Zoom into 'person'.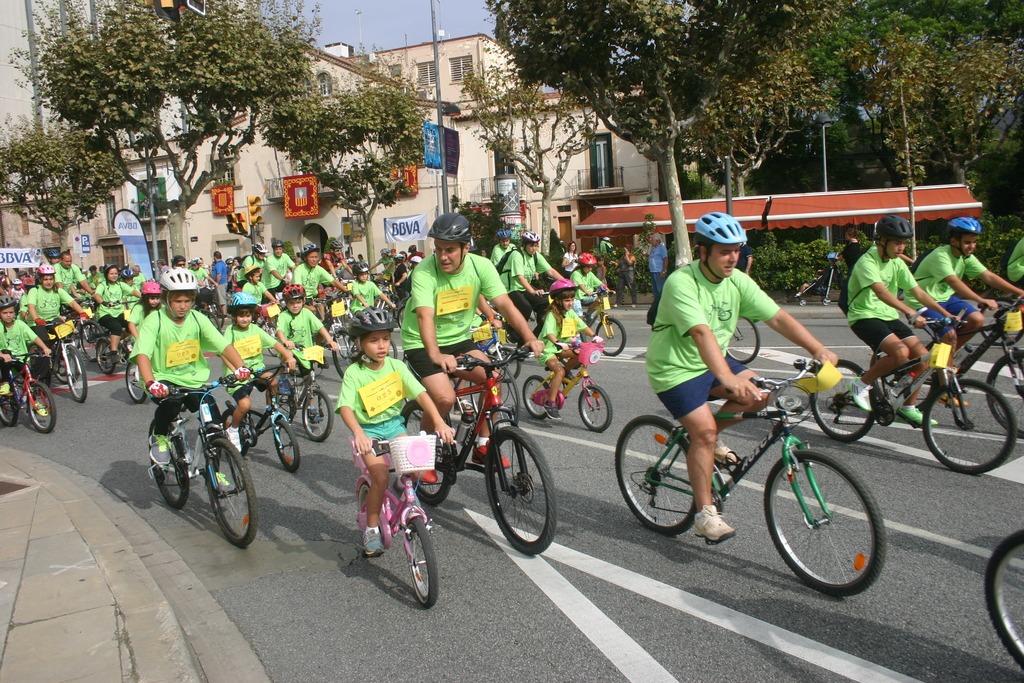
Zoom target: box=[243, 266, 275, 307].
